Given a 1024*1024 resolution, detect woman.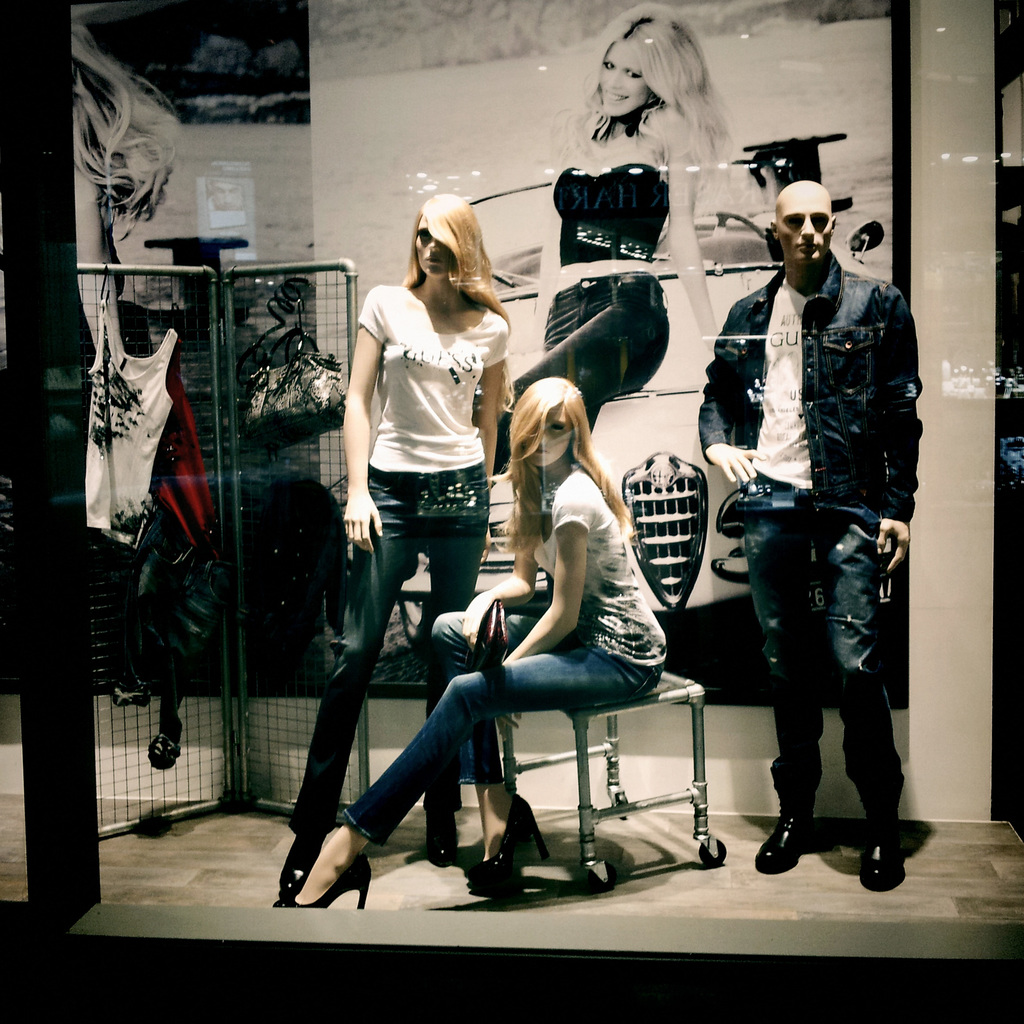
<bbox>273, 377, 671, 911</bbox>.
